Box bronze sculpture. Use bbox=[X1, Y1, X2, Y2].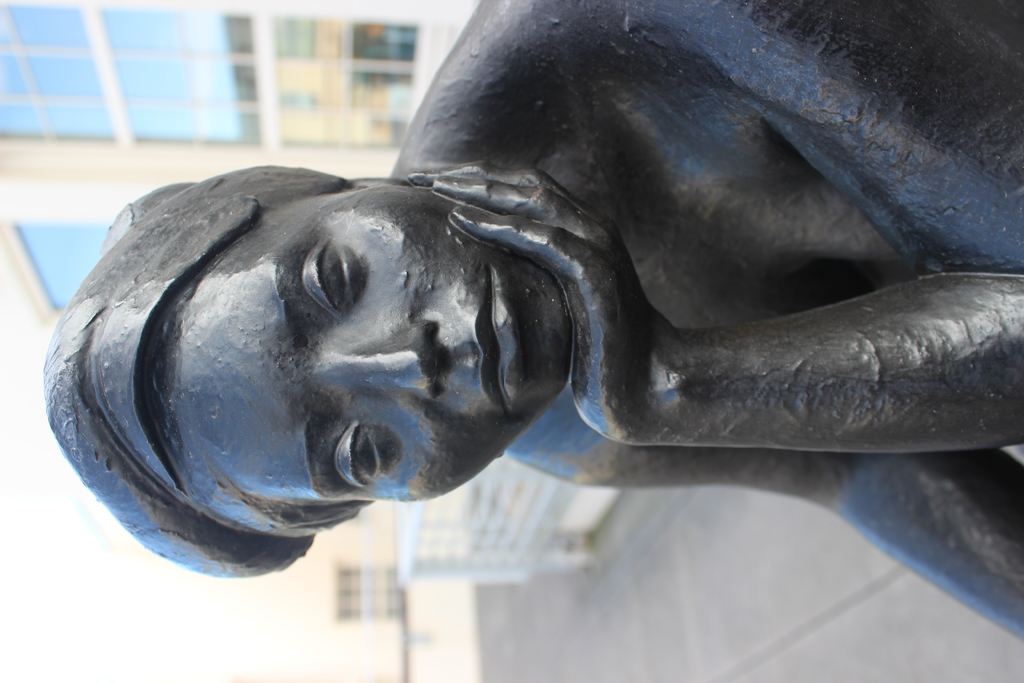
bbox=[39, 0, 1023, 641].
